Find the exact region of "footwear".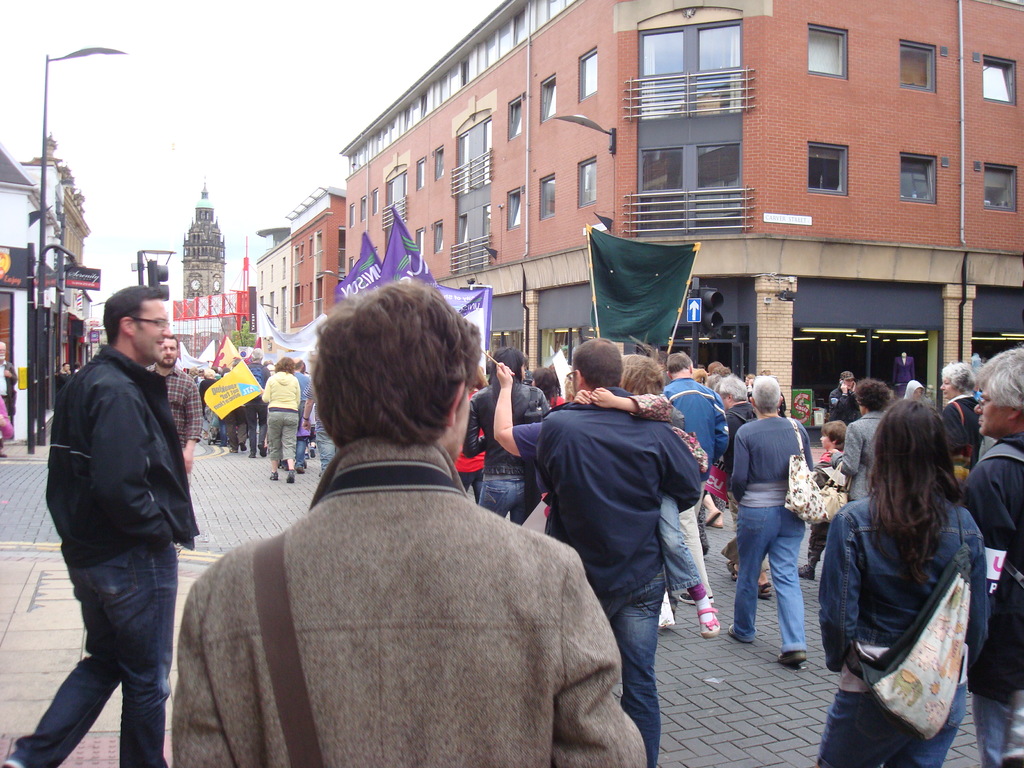
Exact region: 758:580:771:598.
